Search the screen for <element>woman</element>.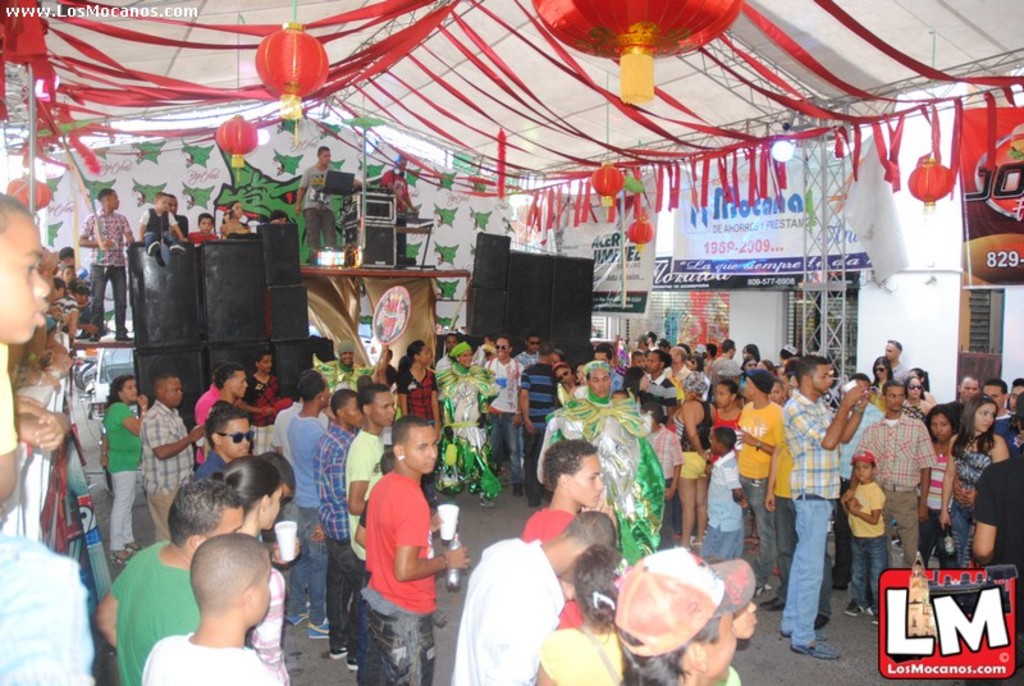
Found at (left=554, top=361, right=577, bottom=401).
